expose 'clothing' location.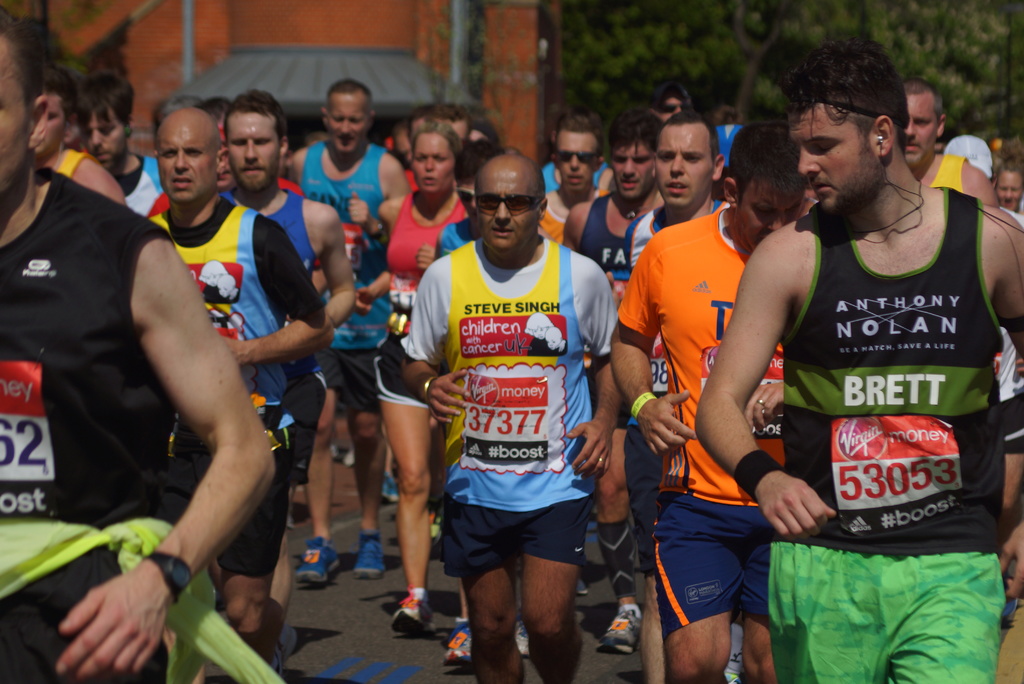
Exposed at x1=399, y1=236, x2=623, y2=582.
